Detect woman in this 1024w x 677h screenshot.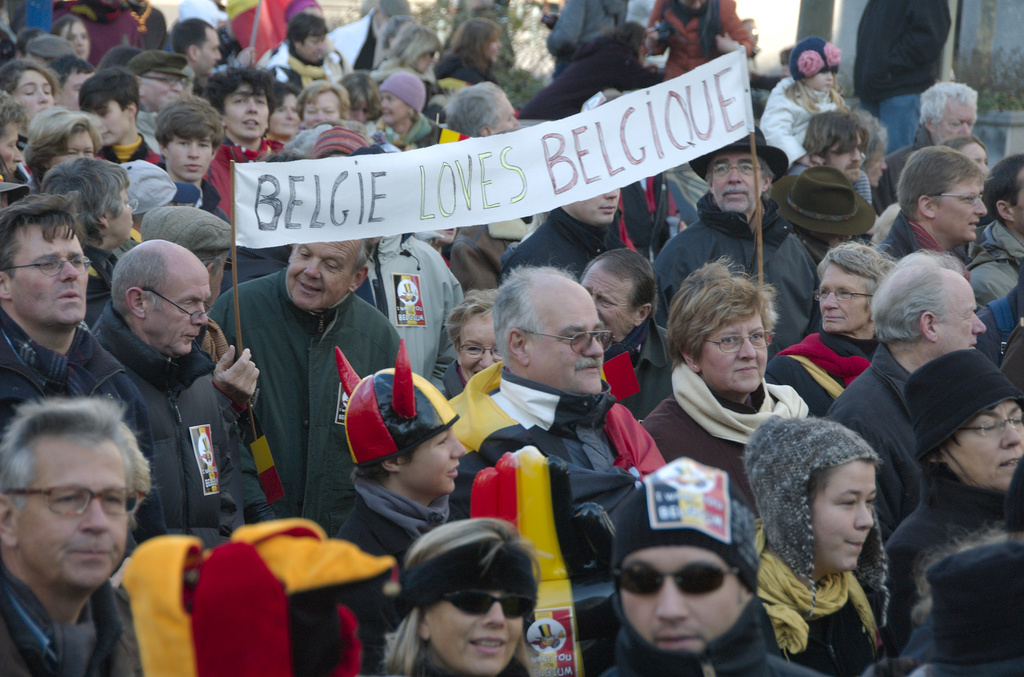
Detection: {"left": 337, "top": 71, "right": 382, "bottom": 120}.
